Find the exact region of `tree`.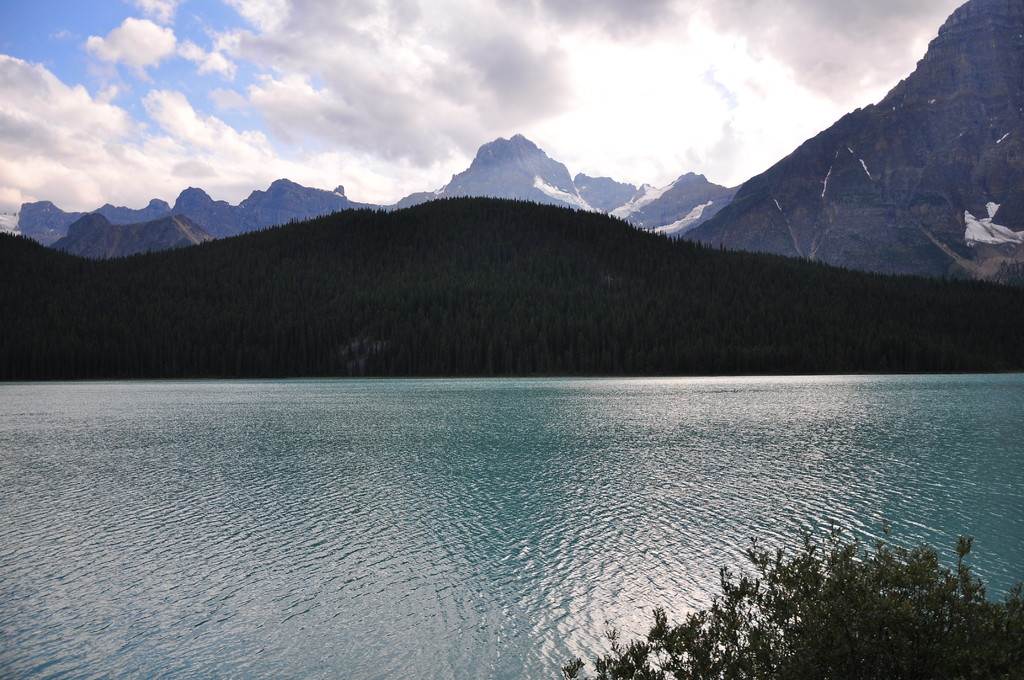
Exact region: bbox(484, 333, 500, 378).
